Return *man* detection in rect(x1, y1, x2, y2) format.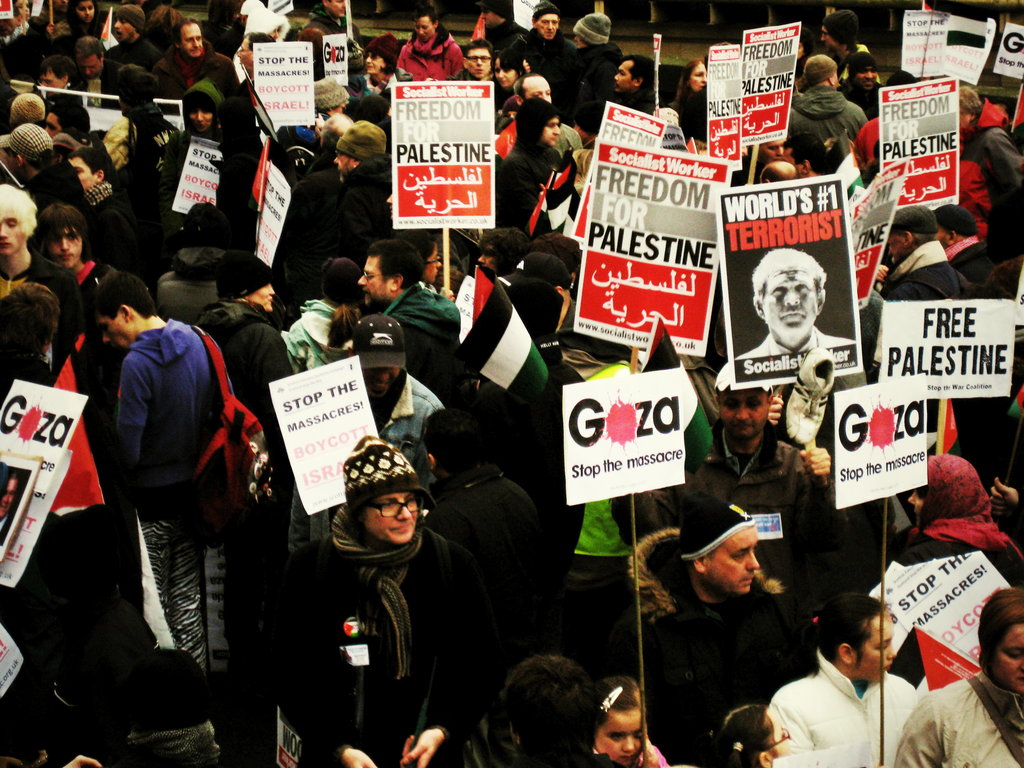
rect(304, 0, 356, 40).
